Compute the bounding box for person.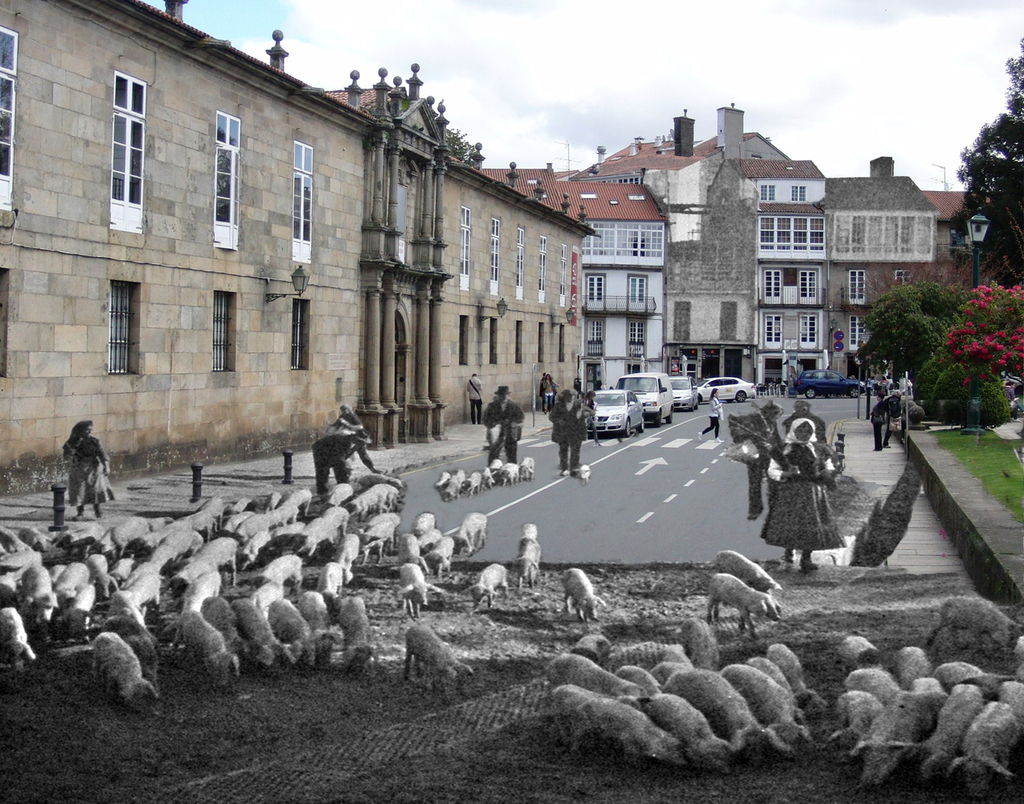
51, 410, 114, 514.
